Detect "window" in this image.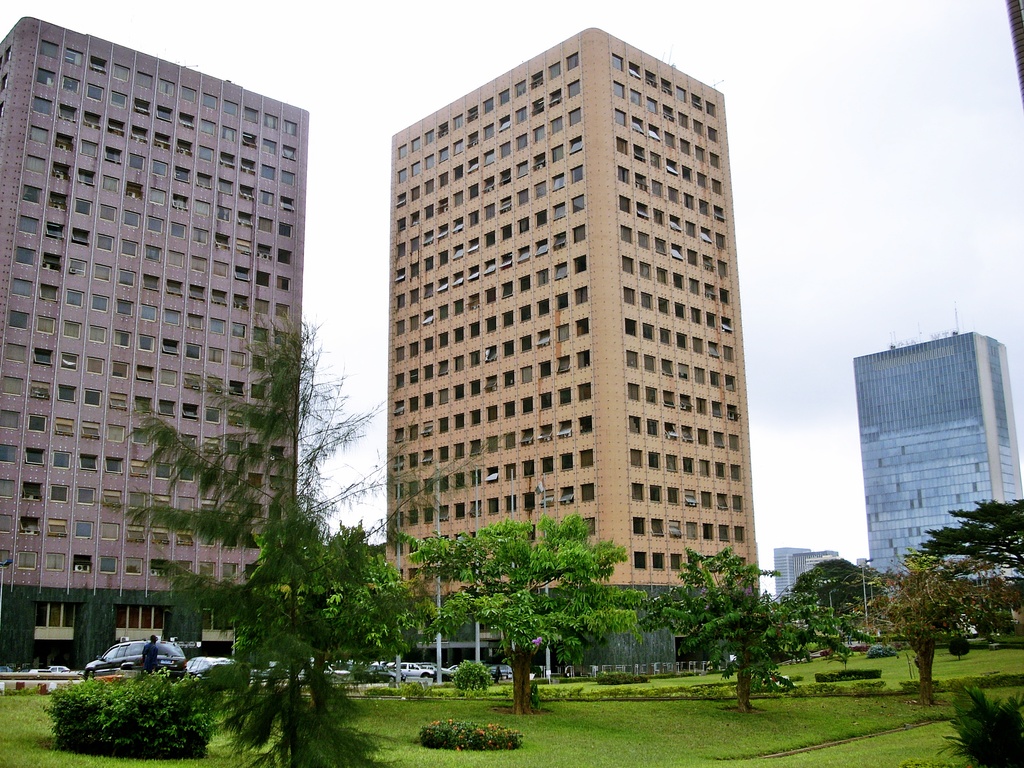
Detection: {"left": 54, "top": 453, "right": 71, "bottom": 470}.
